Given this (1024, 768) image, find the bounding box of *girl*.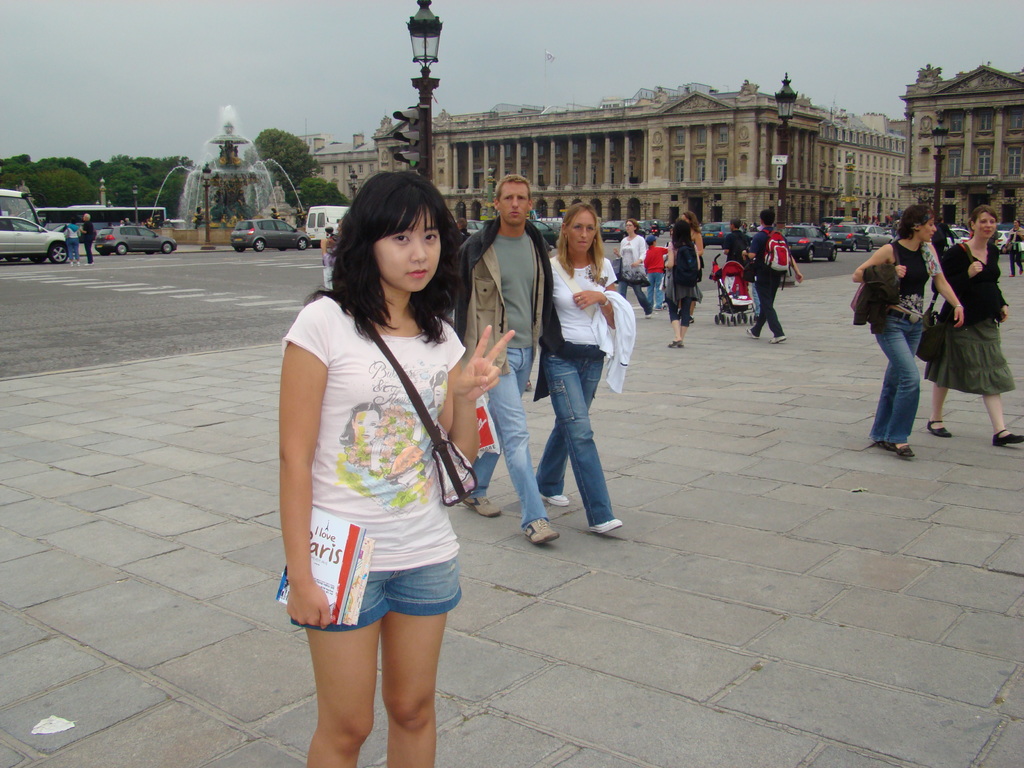
box=[275, 172, 516, 767].
